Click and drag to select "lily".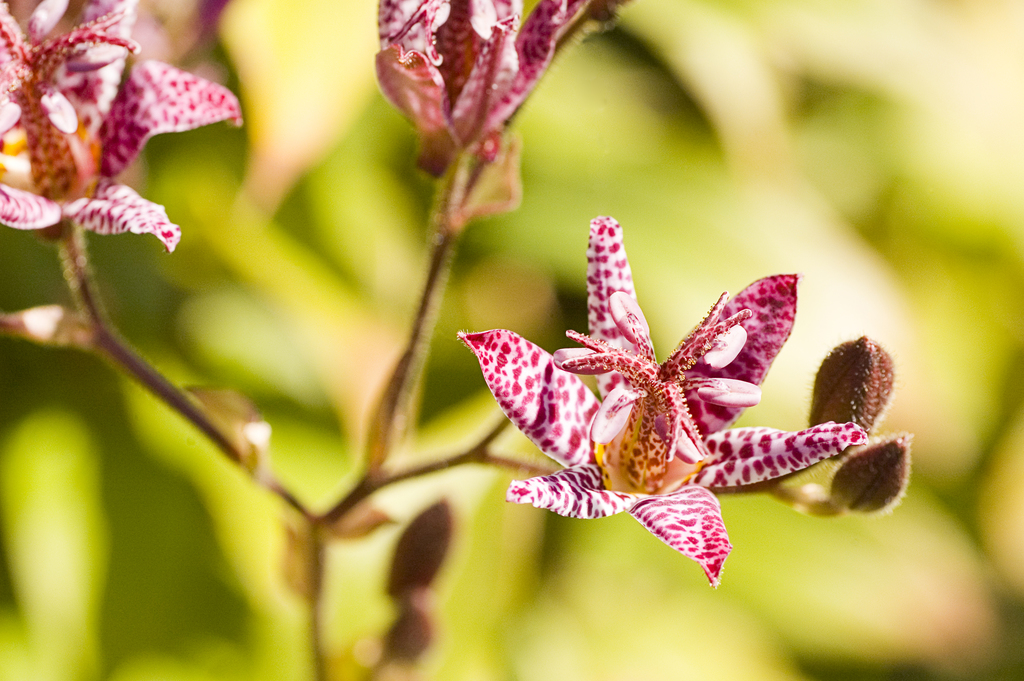
Selection: [0,0,242,260].
